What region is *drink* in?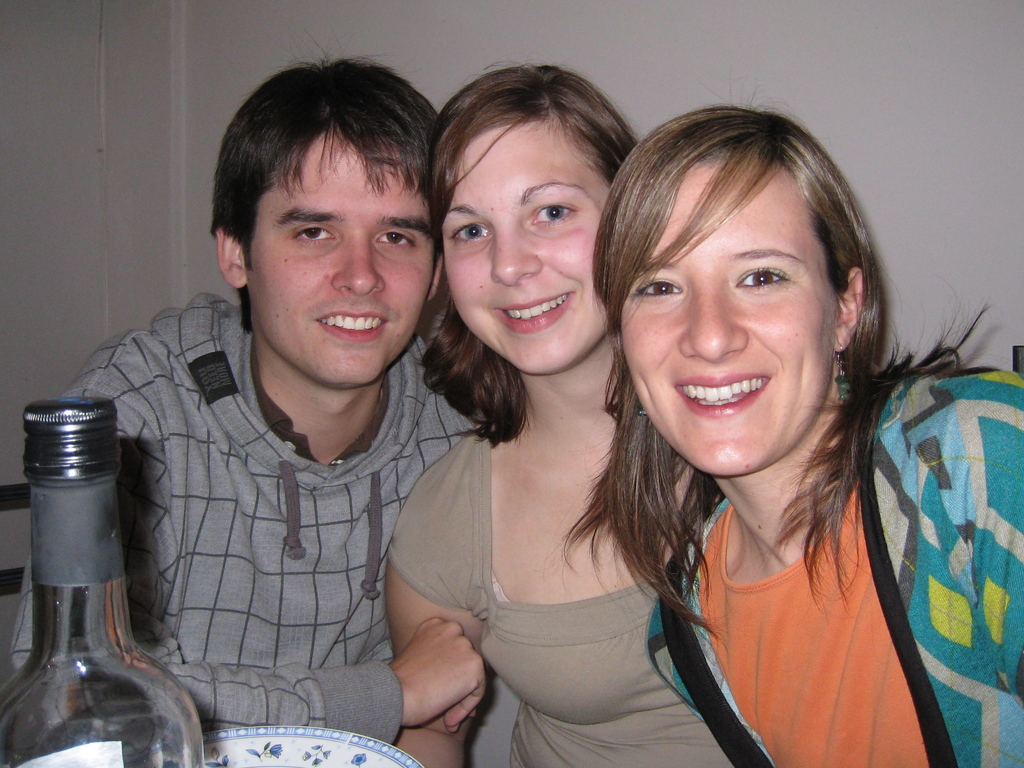
bbox=[0, 609, 216, 767].
